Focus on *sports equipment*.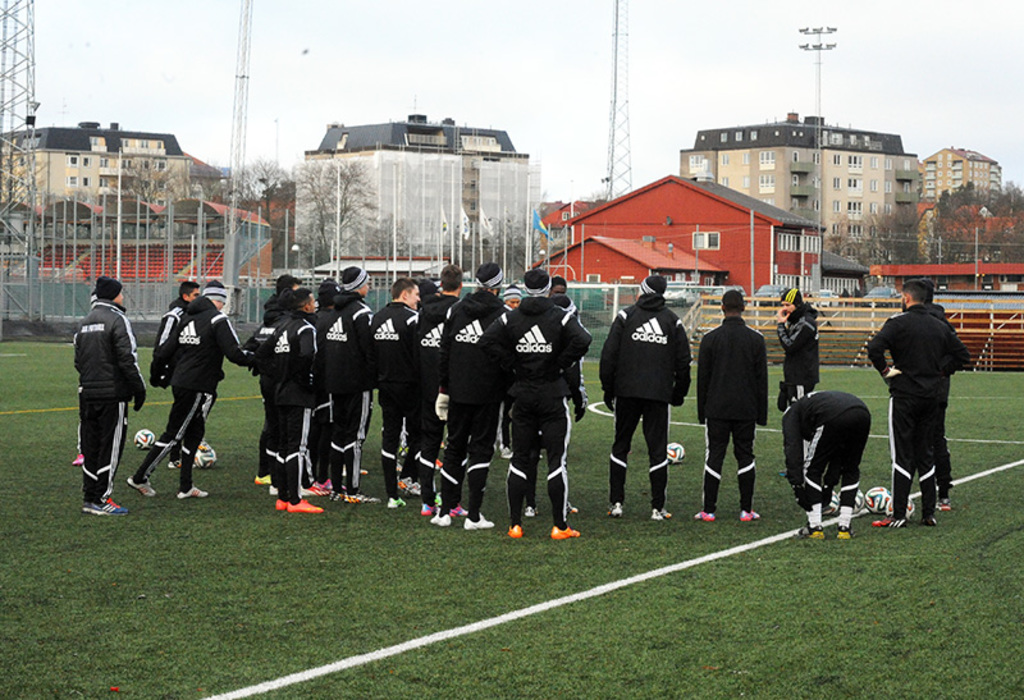
Focused at bbox(835, 486, 863, 512).
